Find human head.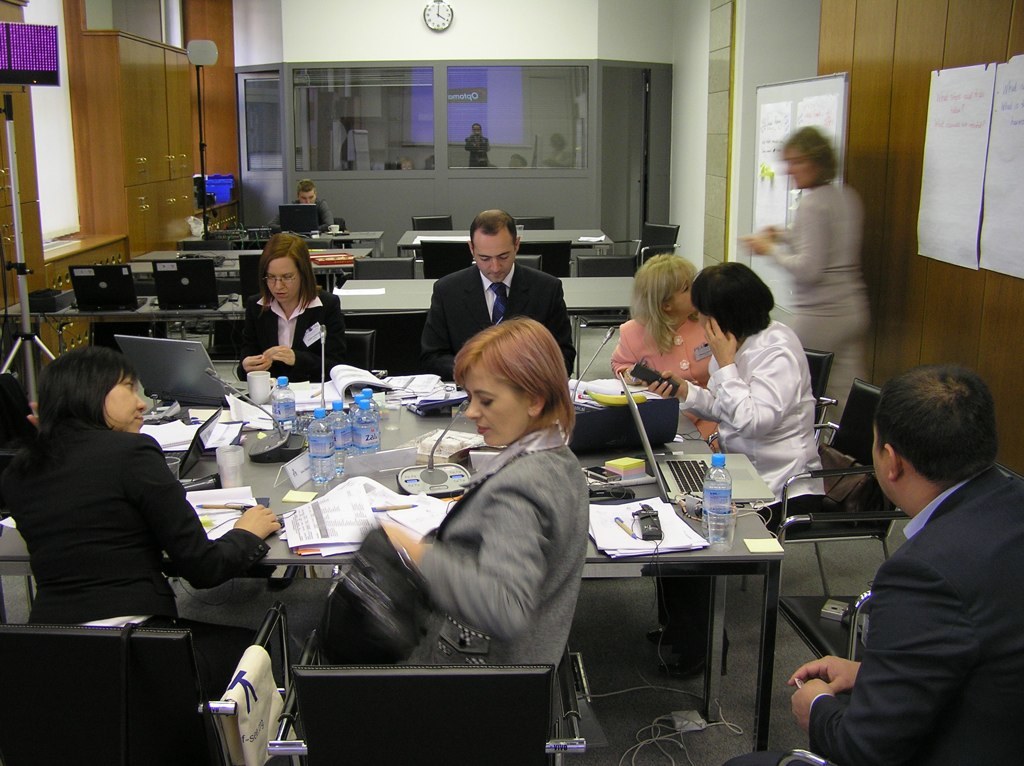
bbox=[468, 208, 523, 288].
